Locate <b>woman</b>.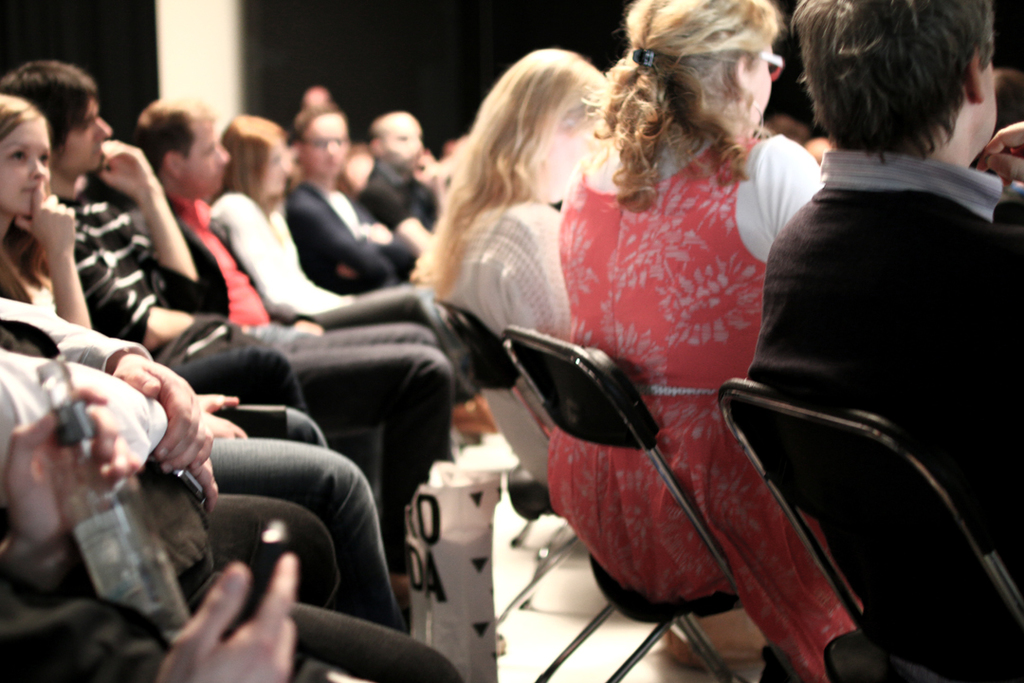
Bounding box: l=208, t=108, r=463, b=354.
